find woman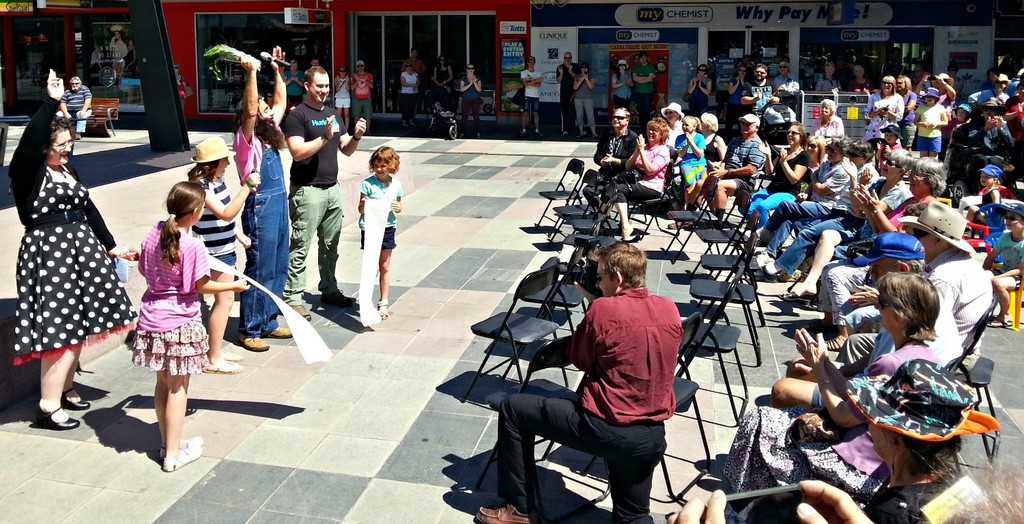
region(689, 66, 713, 113)
